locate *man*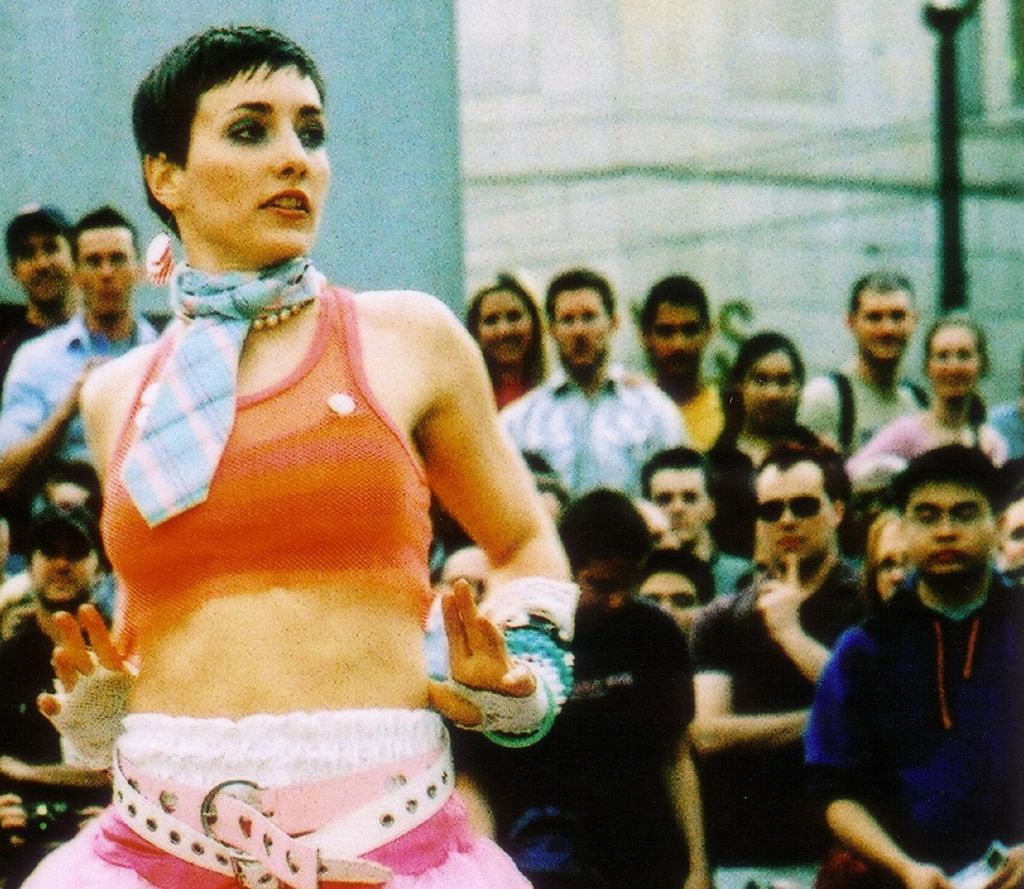
detection(797, 445, 1023, 888)
